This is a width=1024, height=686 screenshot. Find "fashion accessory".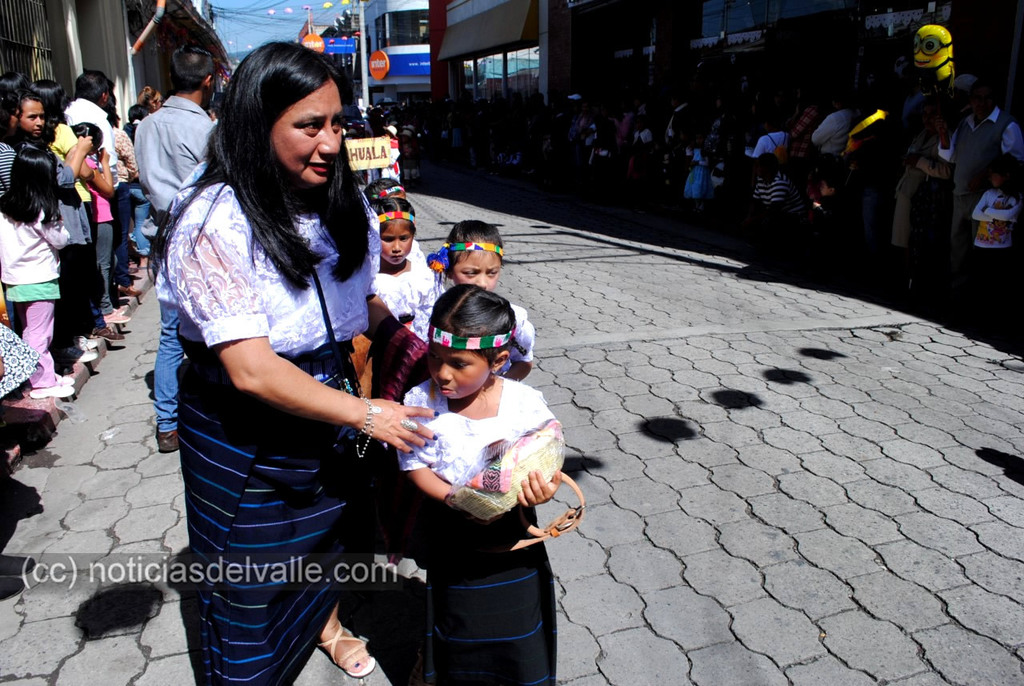
Bounding box: BBox(318, 622, 377, 681).
